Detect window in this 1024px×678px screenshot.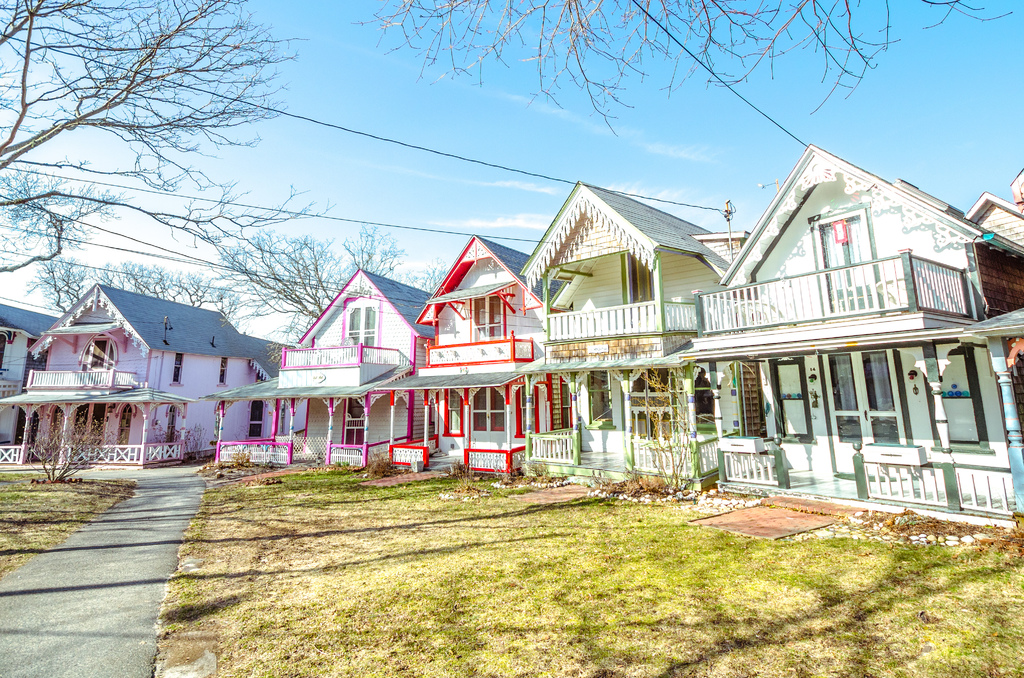
Detection: rect(221, 359, 228, 389).
